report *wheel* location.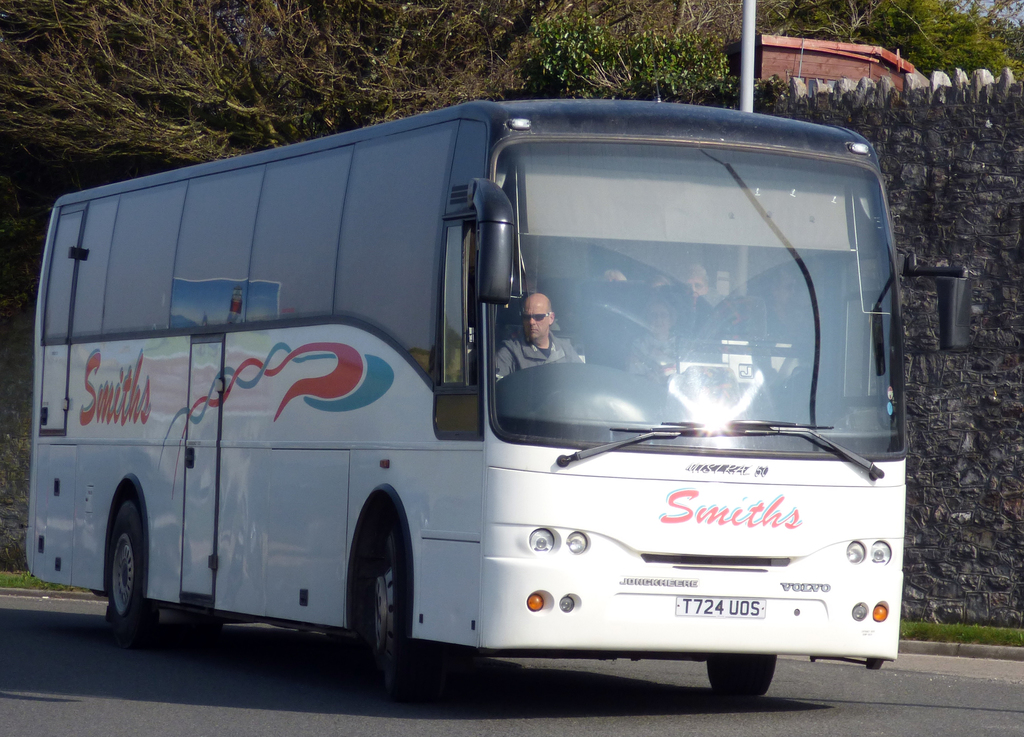
Report: Rect(349, 517, 406, 680).
